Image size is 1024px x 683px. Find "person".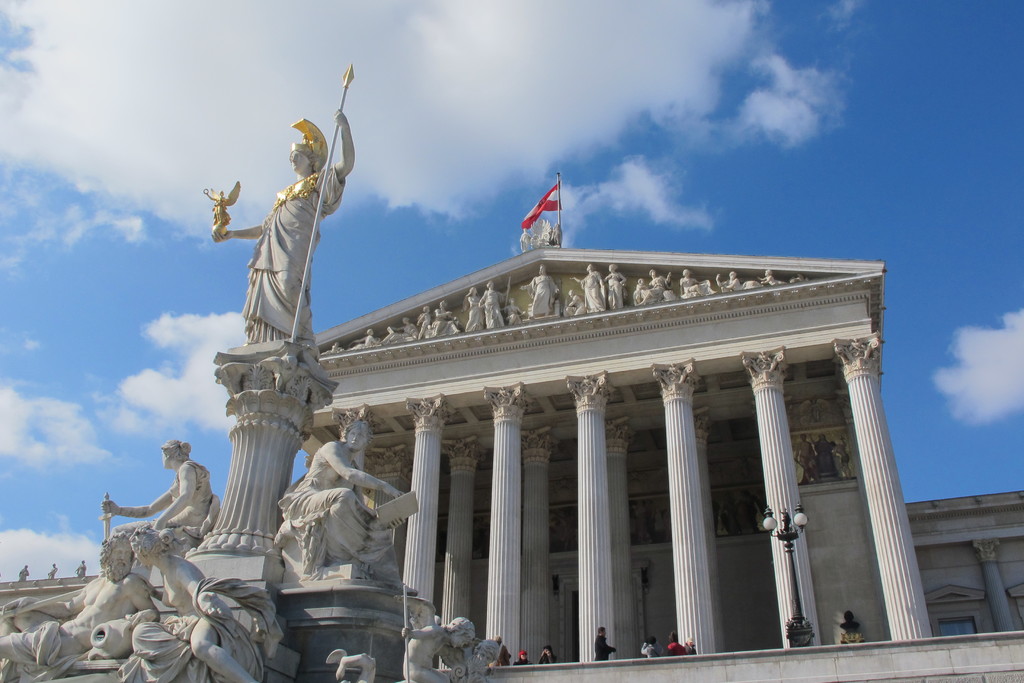
[left=401, top=613, right=476, bottom=682].
